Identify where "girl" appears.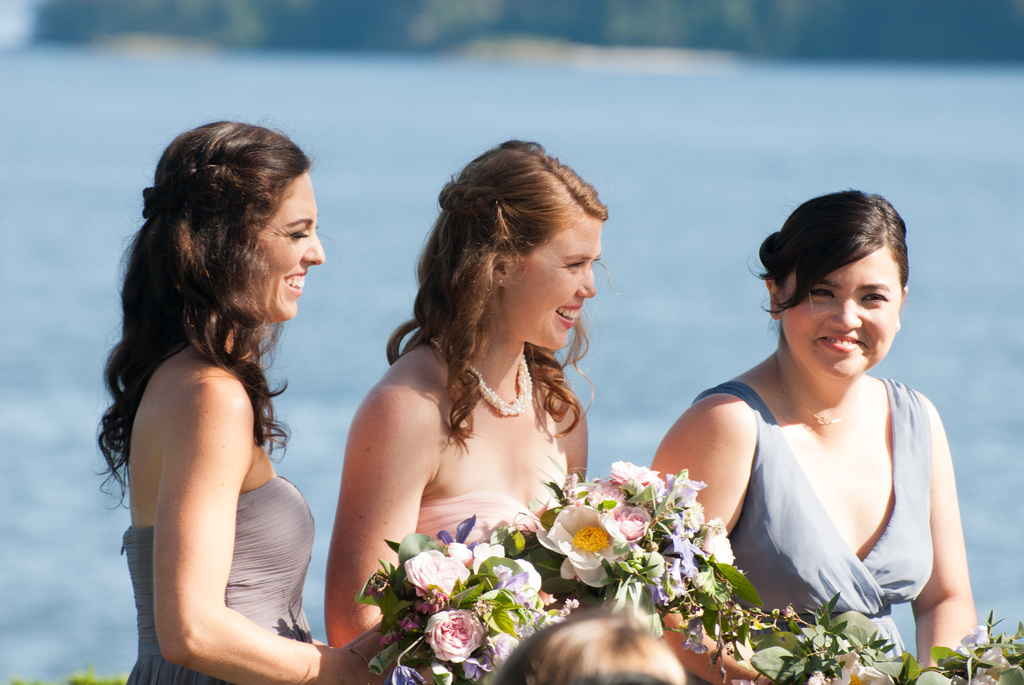
Appears at crop(652, 191, 980, 670).
